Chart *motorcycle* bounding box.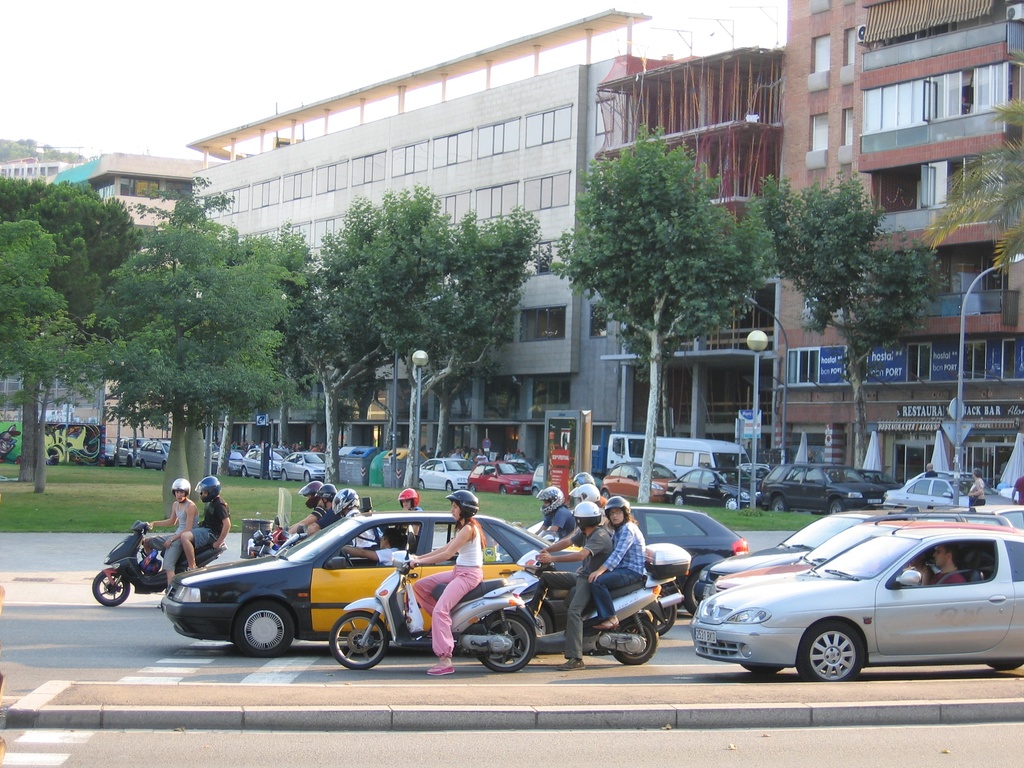
Charted: box(328, 527, 536, 673).
